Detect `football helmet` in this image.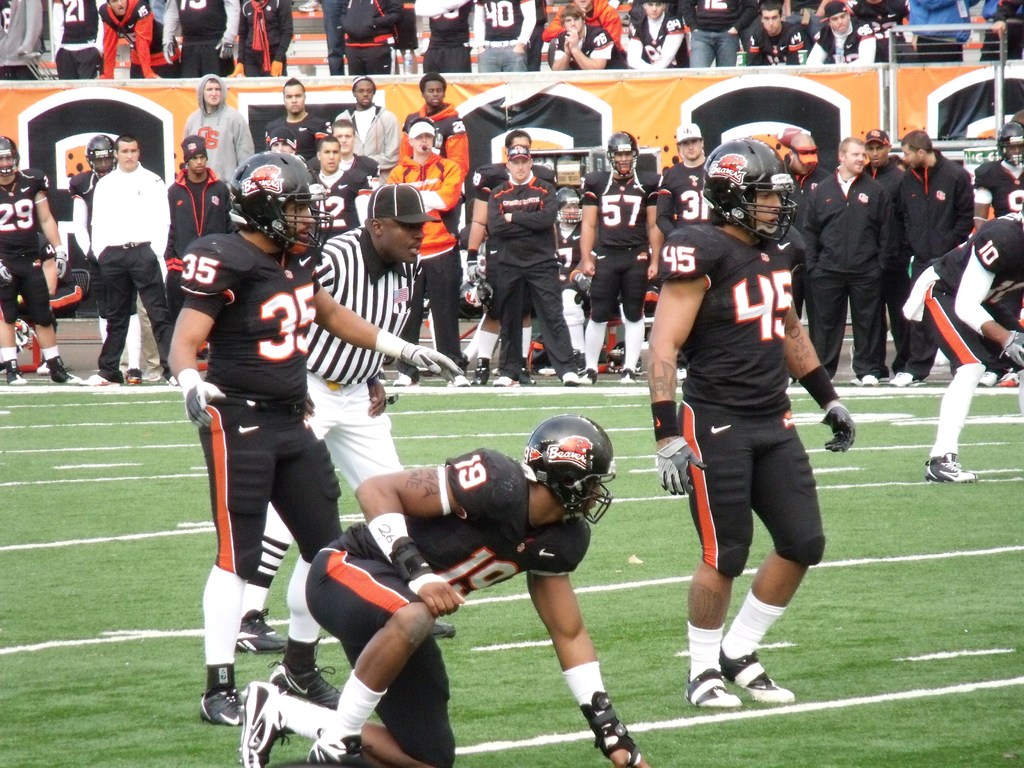
Detection: (x1=704, y1=140, x2=795, y2=246).
